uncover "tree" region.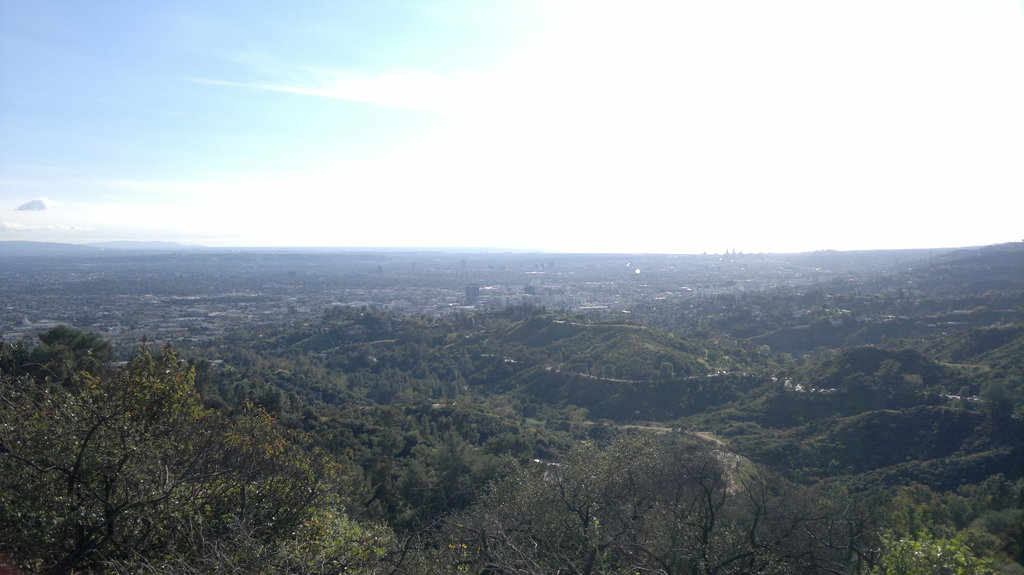
Uncovered: left=872, top=534, right=1007, bottom=574.
